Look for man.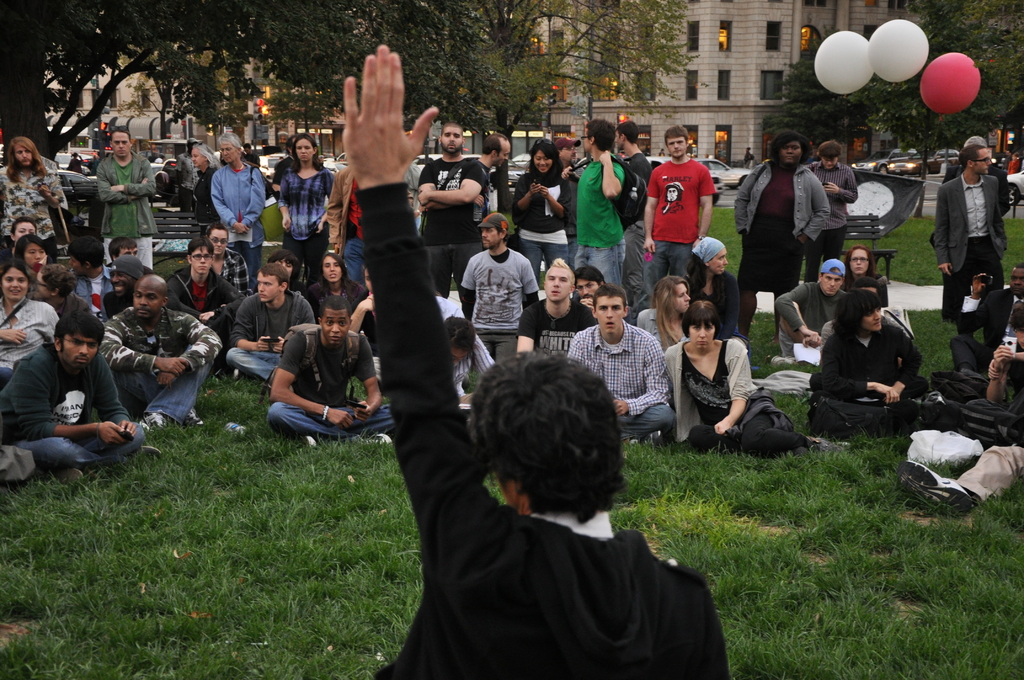
Found: left=99, top=256, right=184, bottom=319.
